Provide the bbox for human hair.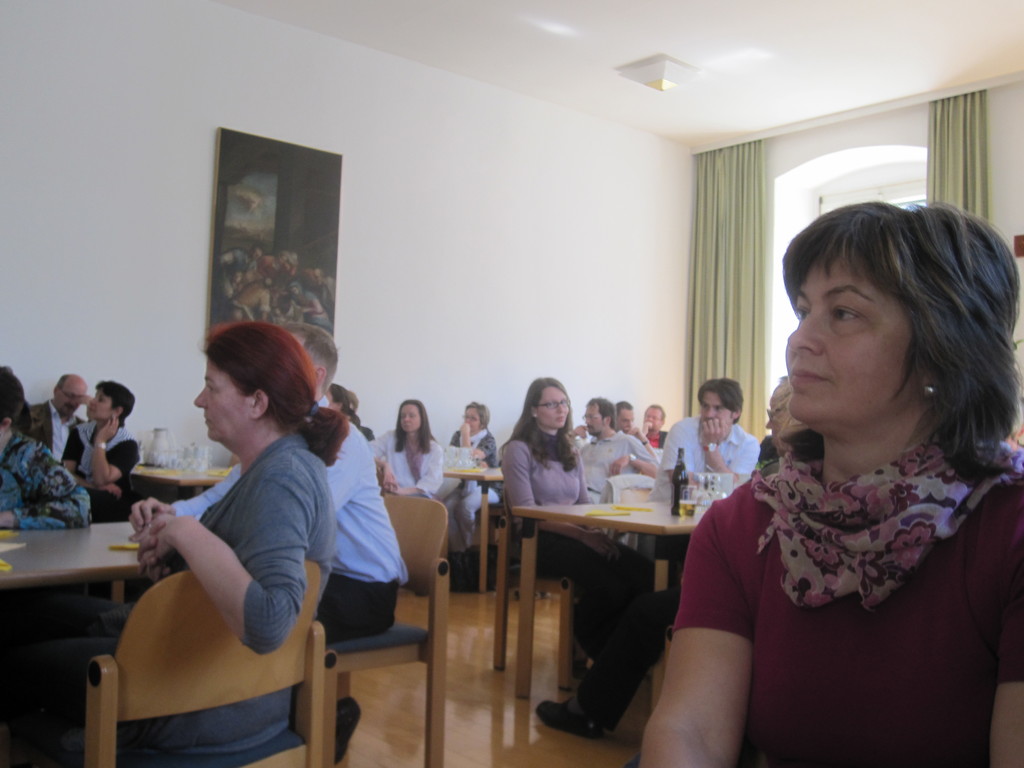
[586, 397, 618, 429].
